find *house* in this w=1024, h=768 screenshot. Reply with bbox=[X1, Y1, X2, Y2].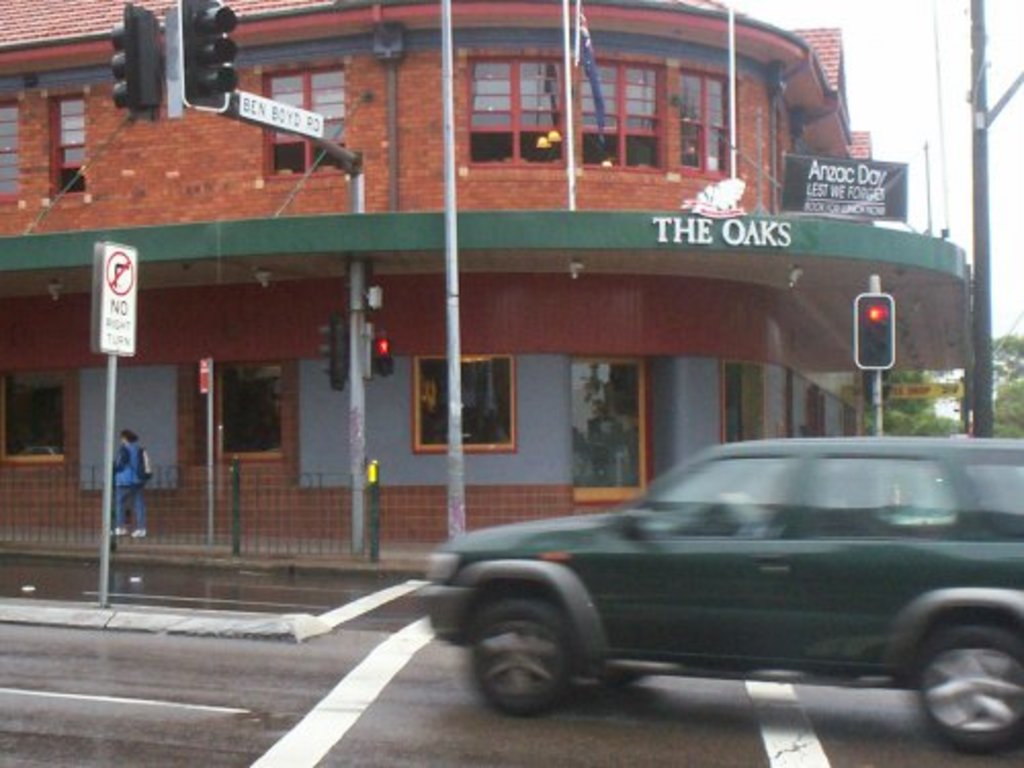
bbox=[4, 0, 991, 559].
